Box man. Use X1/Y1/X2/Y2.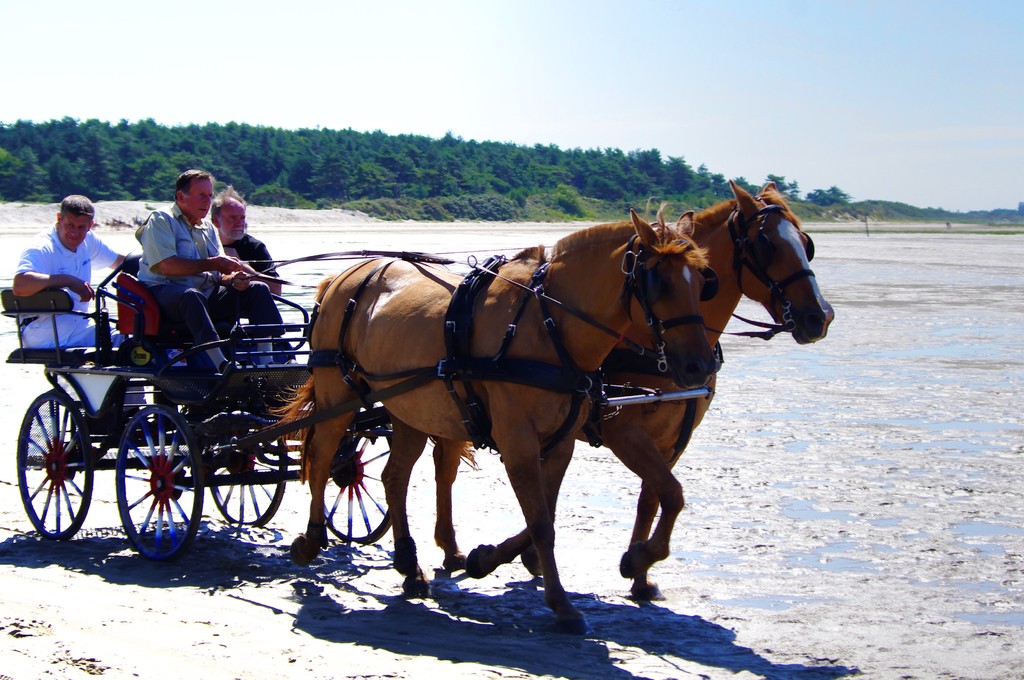
208/185/282/343.
